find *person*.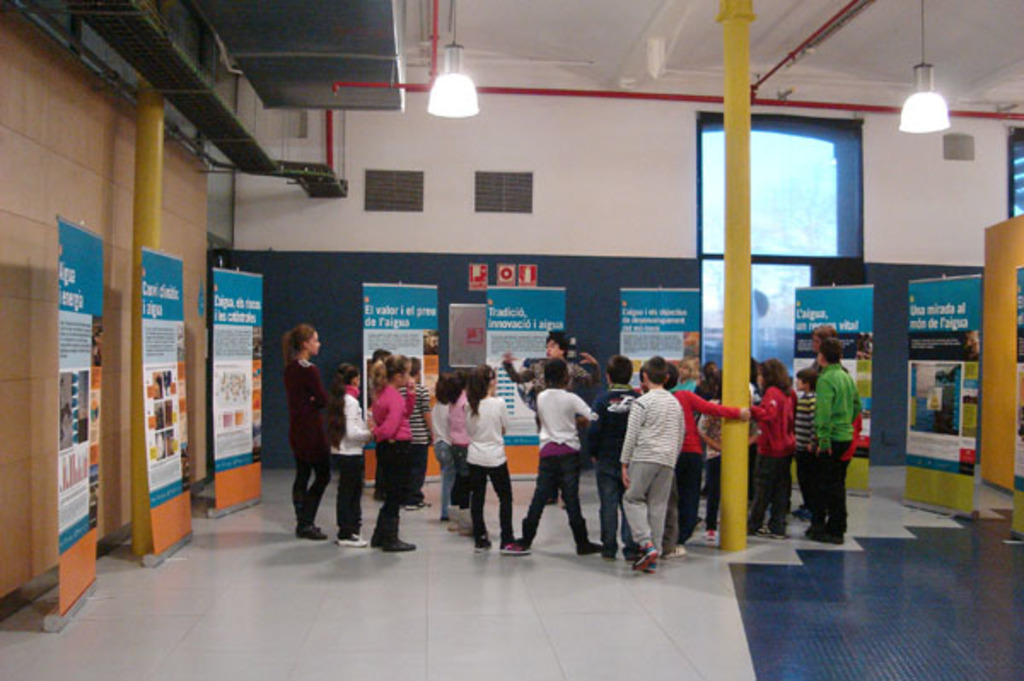
BBox(502, 326, 604, 510).
